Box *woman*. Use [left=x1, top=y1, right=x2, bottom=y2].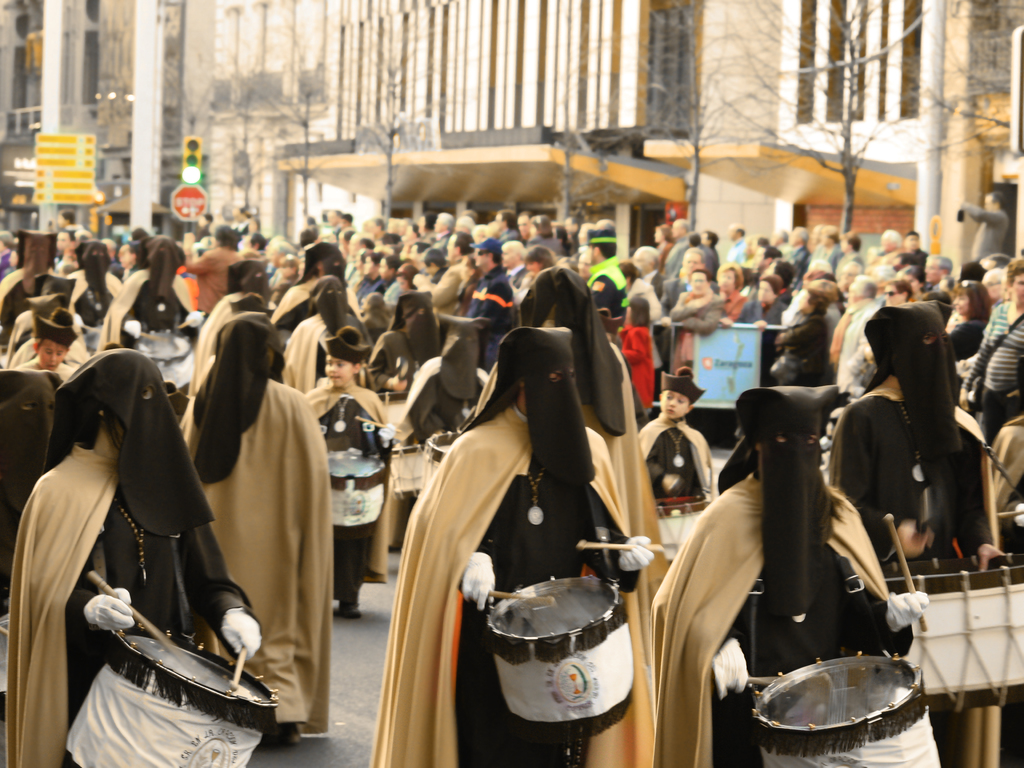
[left=952, top=271, right=1000, bottom=338].
